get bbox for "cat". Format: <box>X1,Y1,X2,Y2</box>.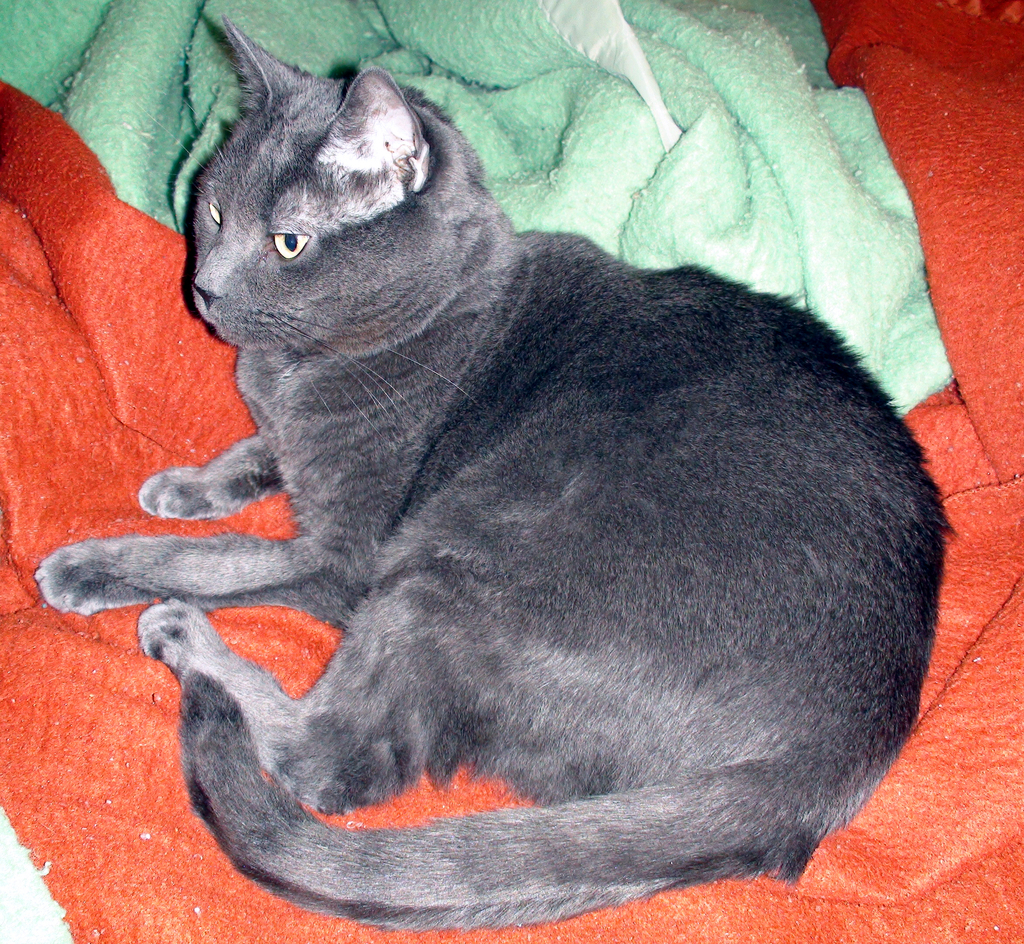
<box>30,12,956,935</box>.
